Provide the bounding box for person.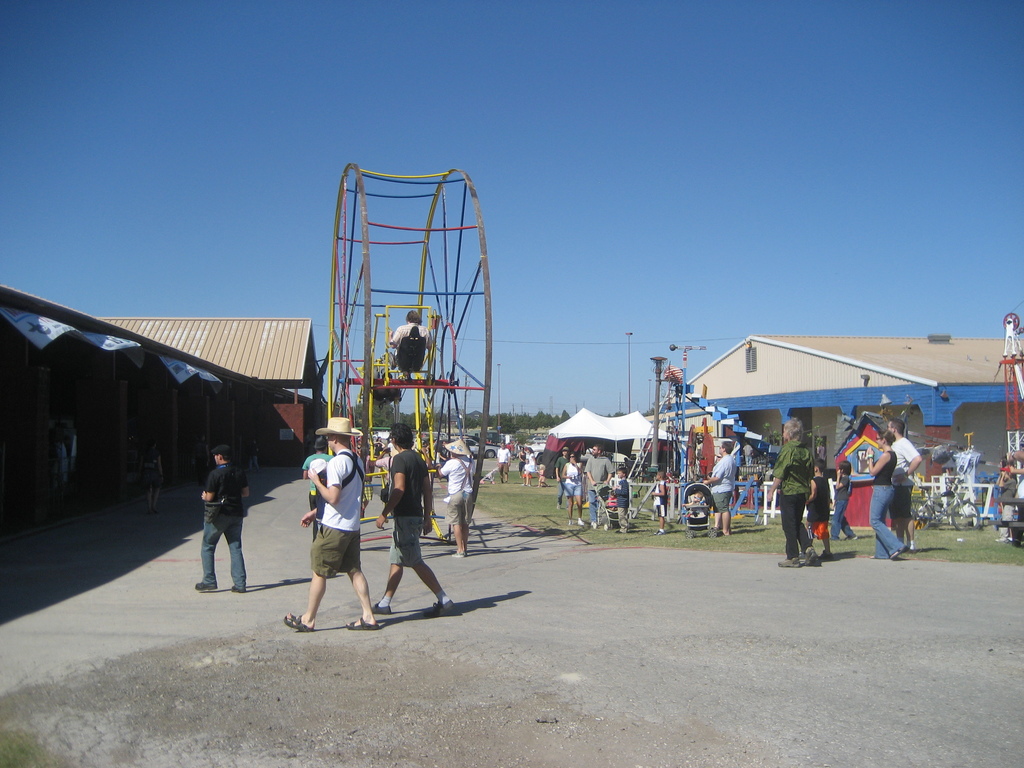
(x1=1011, y1=444, x2=1023, y2=524).
